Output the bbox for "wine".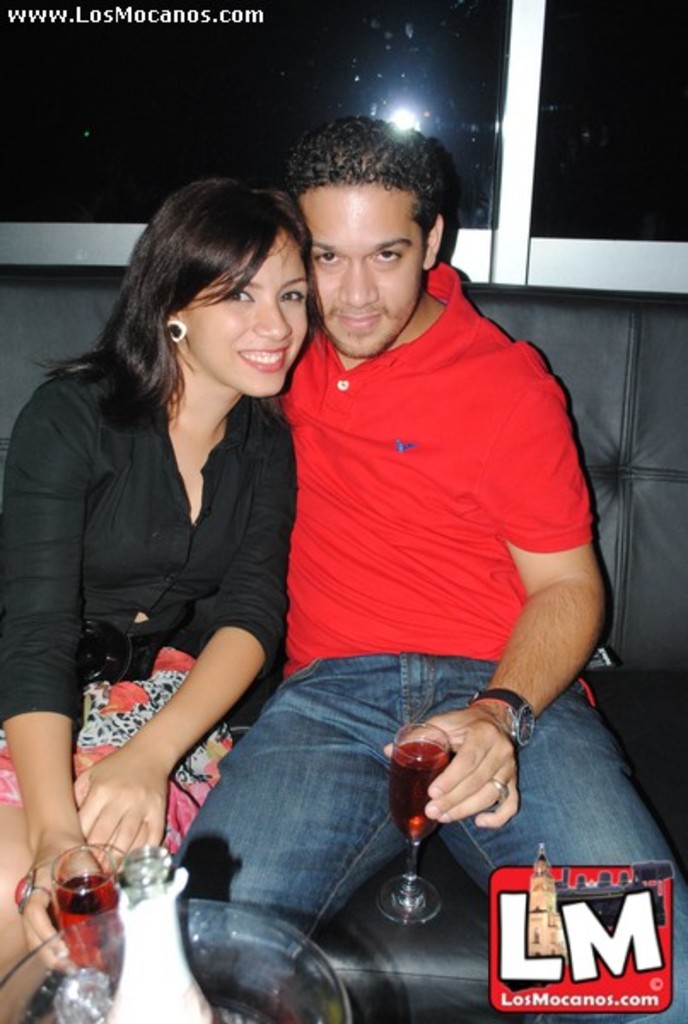
Rect(394, 742, 446, 840).
